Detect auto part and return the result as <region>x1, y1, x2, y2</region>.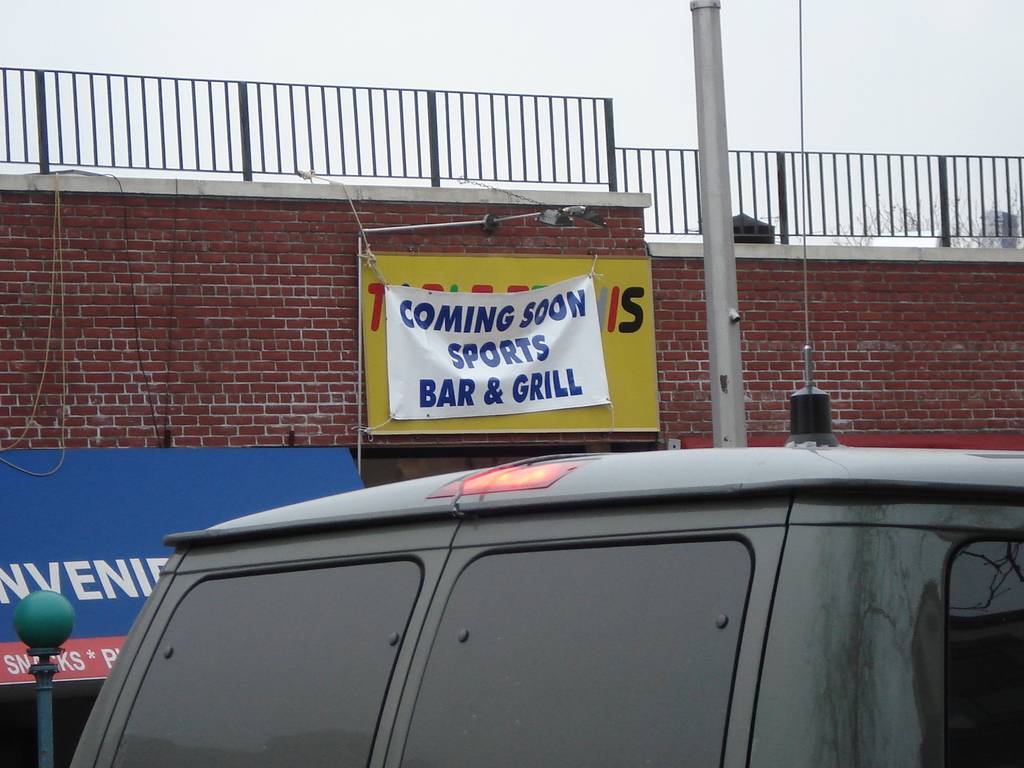
<region>12, 589, 77, 647</region>.
